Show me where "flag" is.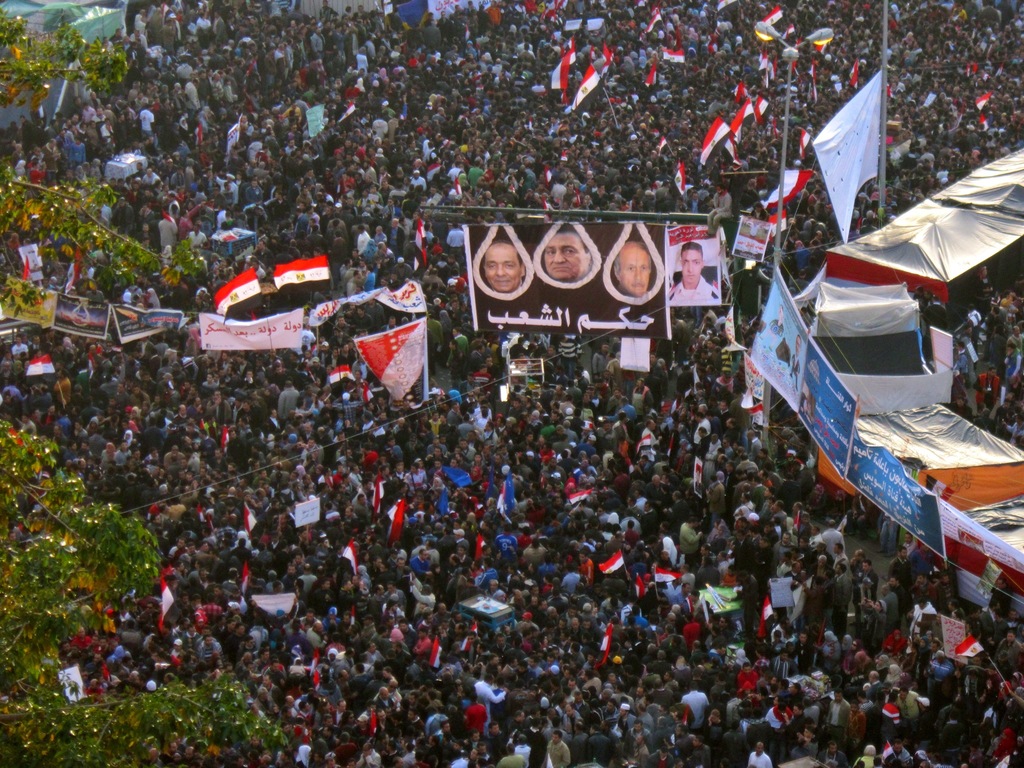
"flag" is at BBox(414, 218, 434, 268).
